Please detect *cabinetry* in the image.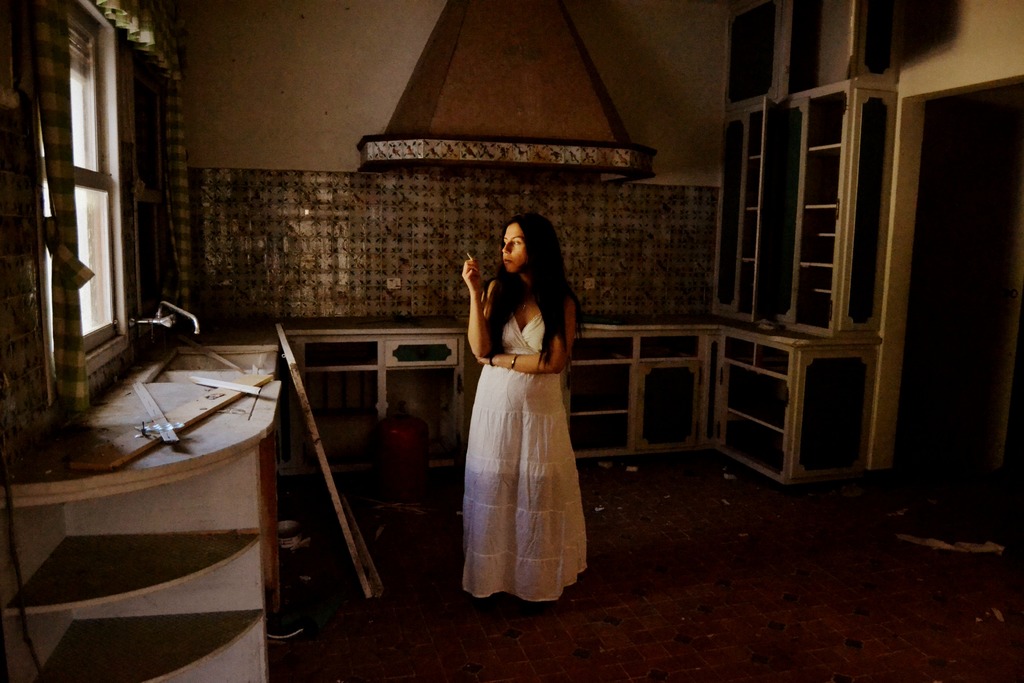
(572, 332, 637, 361).
